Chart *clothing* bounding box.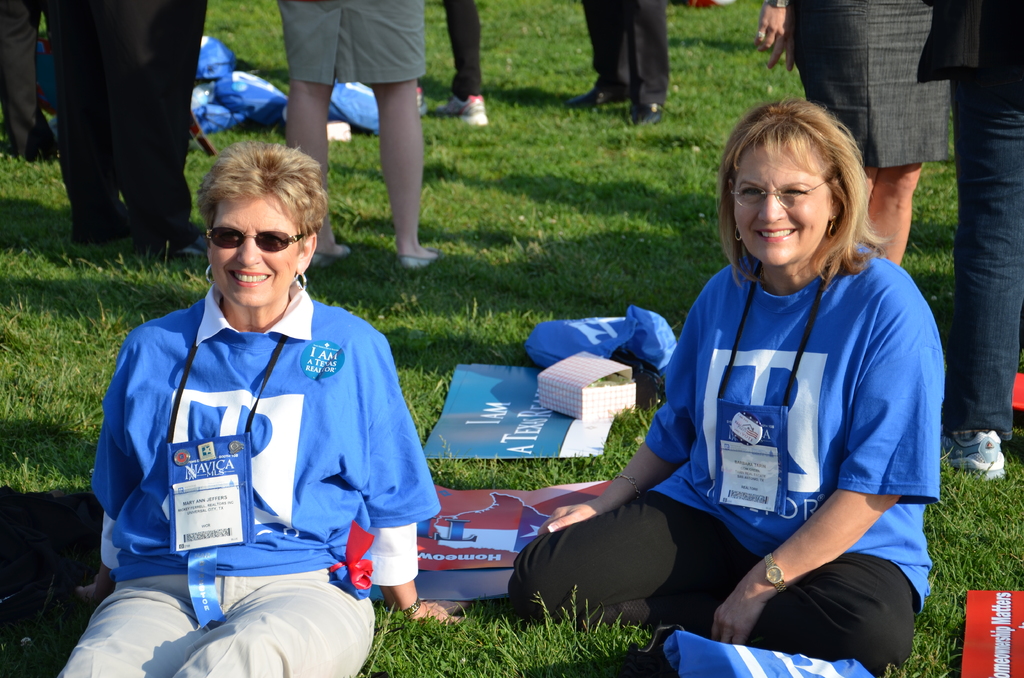
Charted: bbox(282, 0, 433, 83).
